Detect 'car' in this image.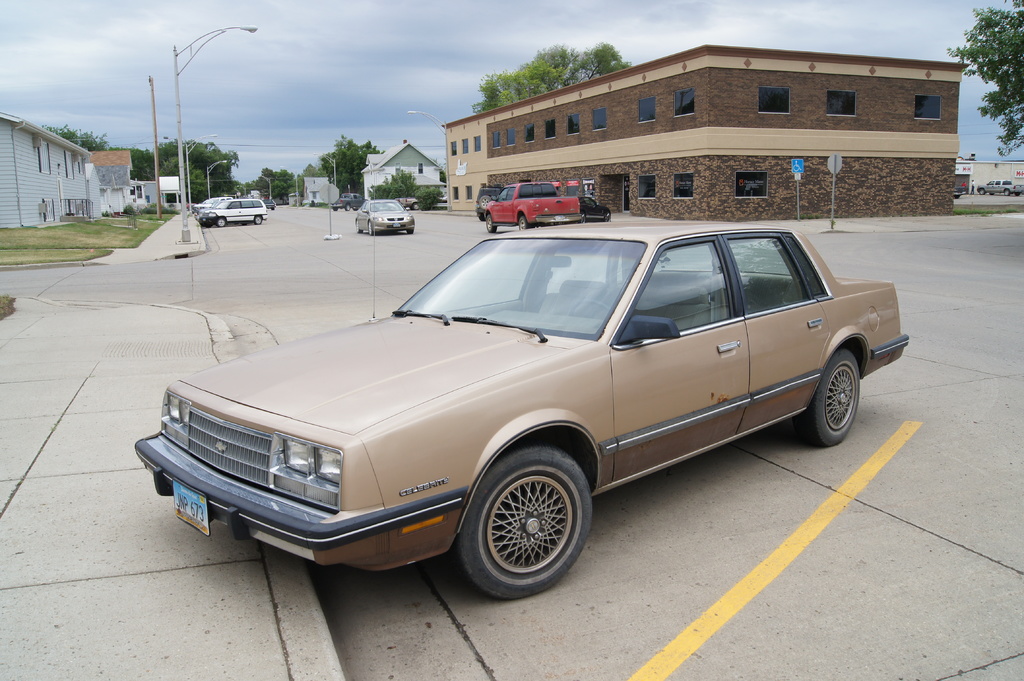
Detection: [355,197,416,239].
